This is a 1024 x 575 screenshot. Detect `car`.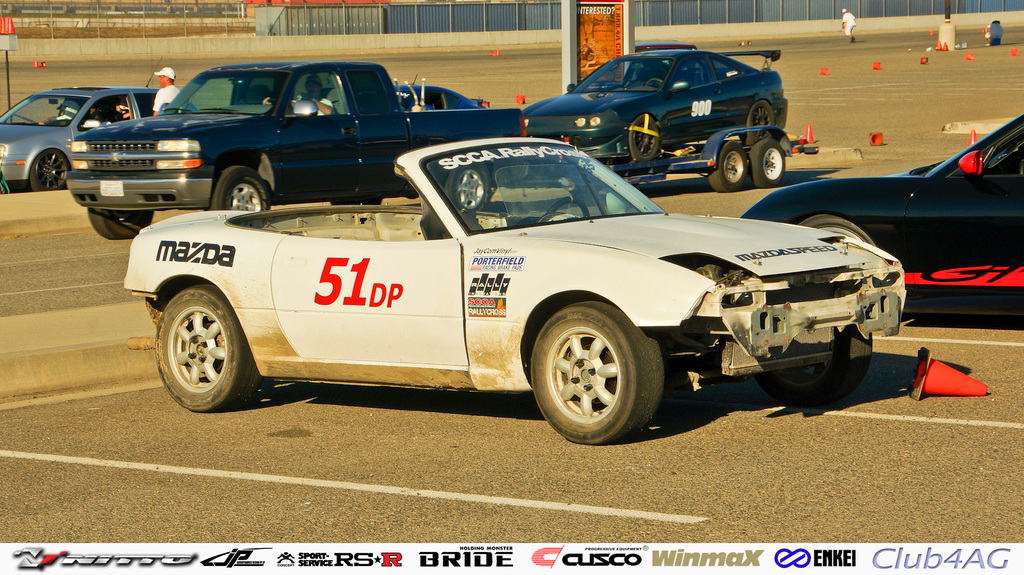
391:71:491:113.
